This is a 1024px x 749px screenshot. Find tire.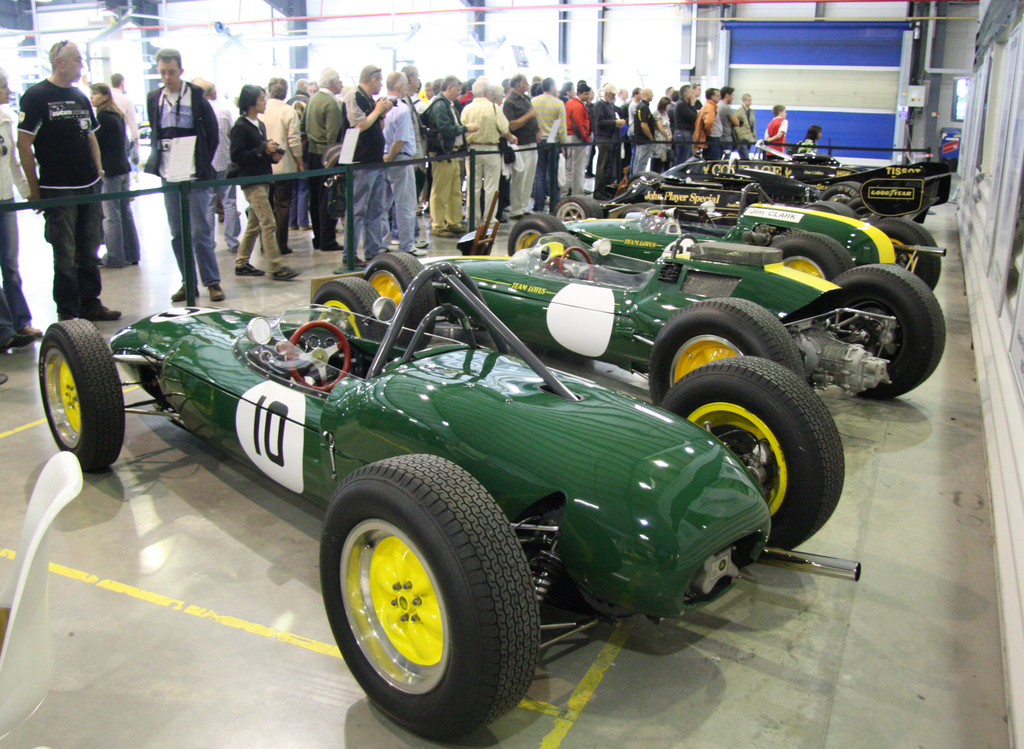
Bounding box: 628, 172, 665, 188.
